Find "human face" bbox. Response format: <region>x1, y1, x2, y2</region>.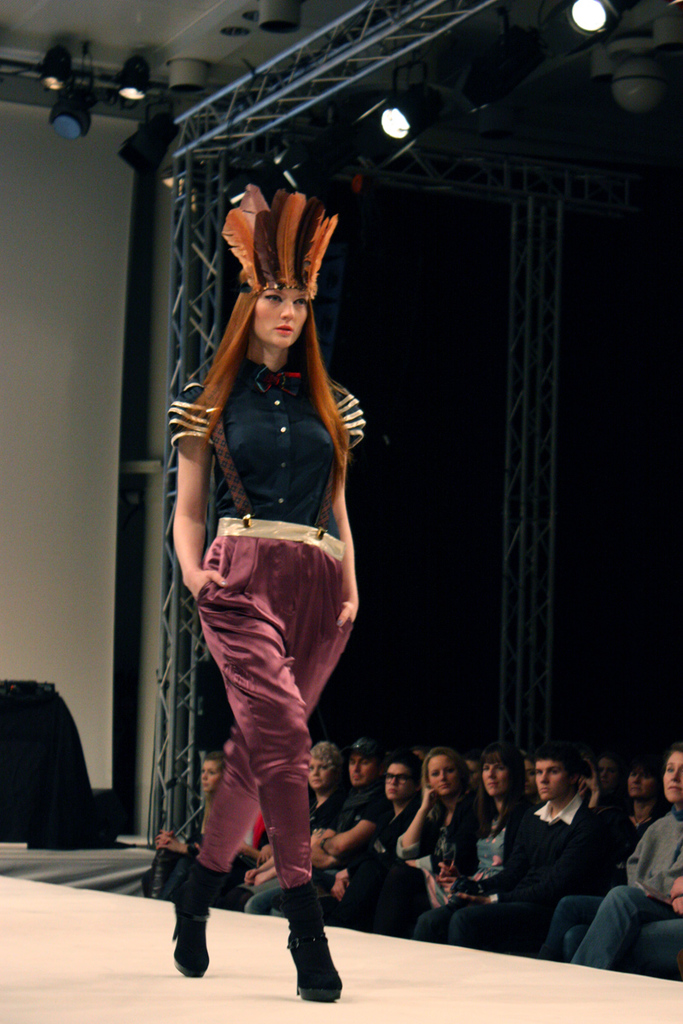
<region>252, 292, 310, 352</region>.
